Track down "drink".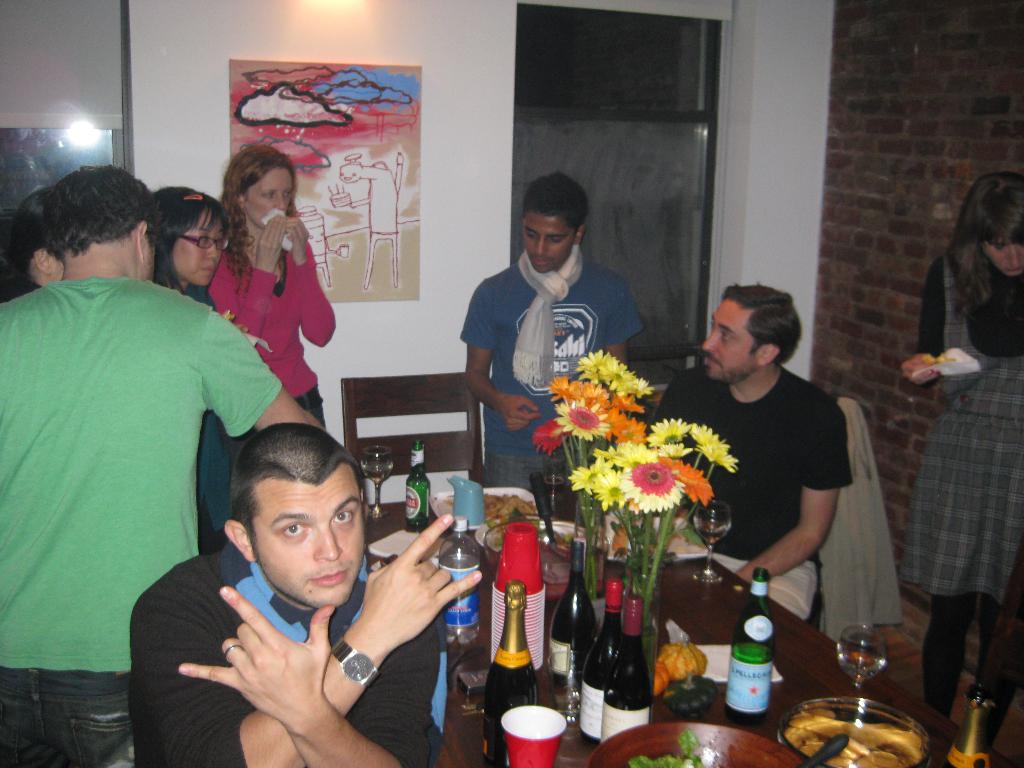
Tracked to 481:579:543:765.
